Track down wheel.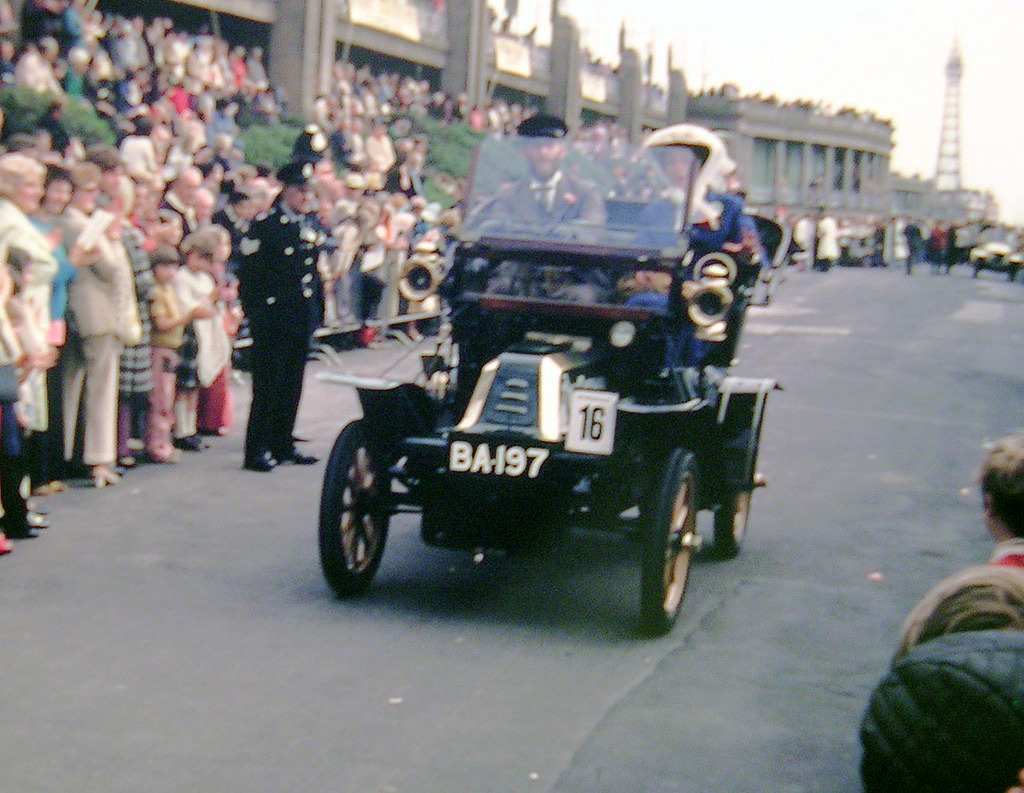
Tracked to 625,444,720,632.
